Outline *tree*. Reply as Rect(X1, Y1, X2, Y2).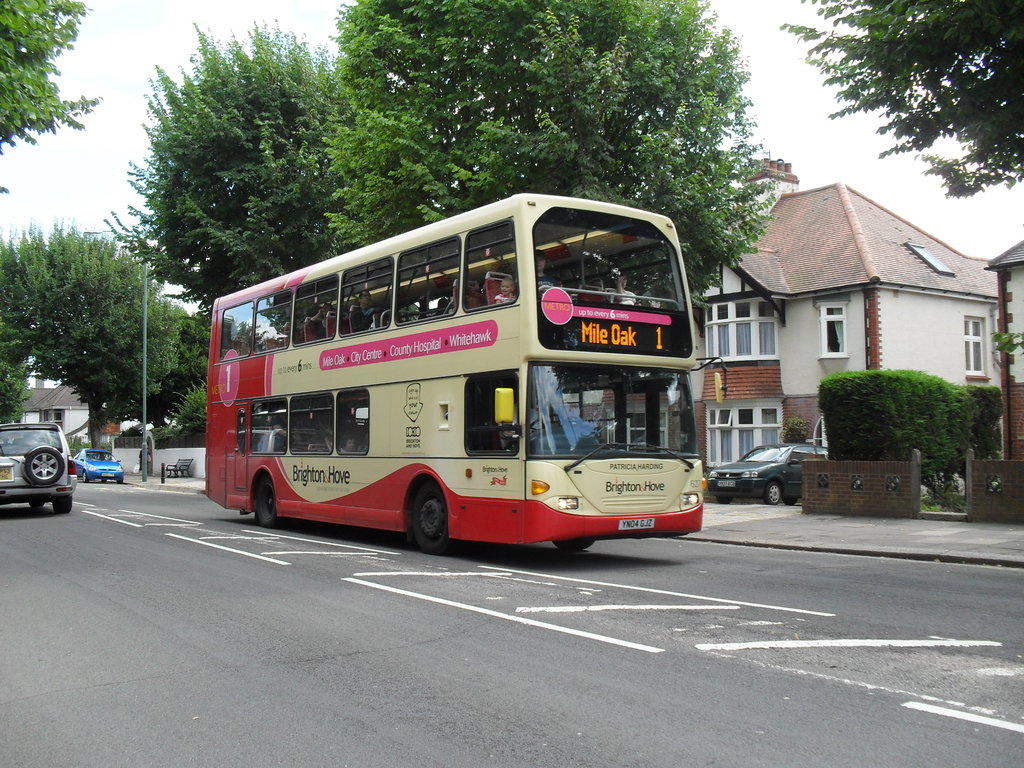
Rect(0, 223, 178, 430).
